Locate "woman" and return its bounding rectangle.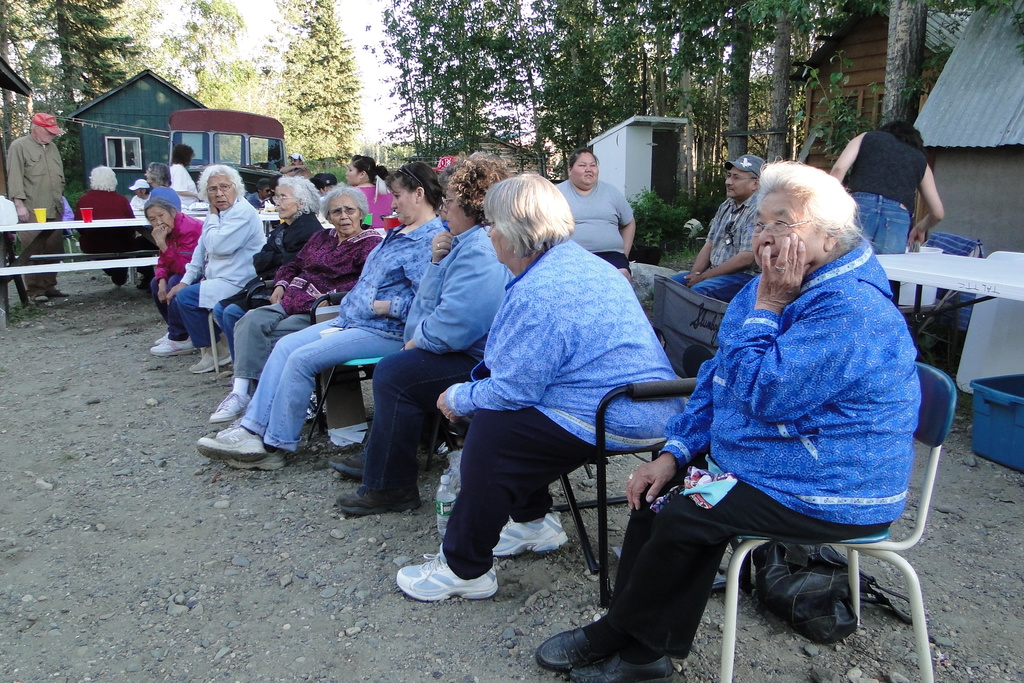
205, 179, 386, 427.
